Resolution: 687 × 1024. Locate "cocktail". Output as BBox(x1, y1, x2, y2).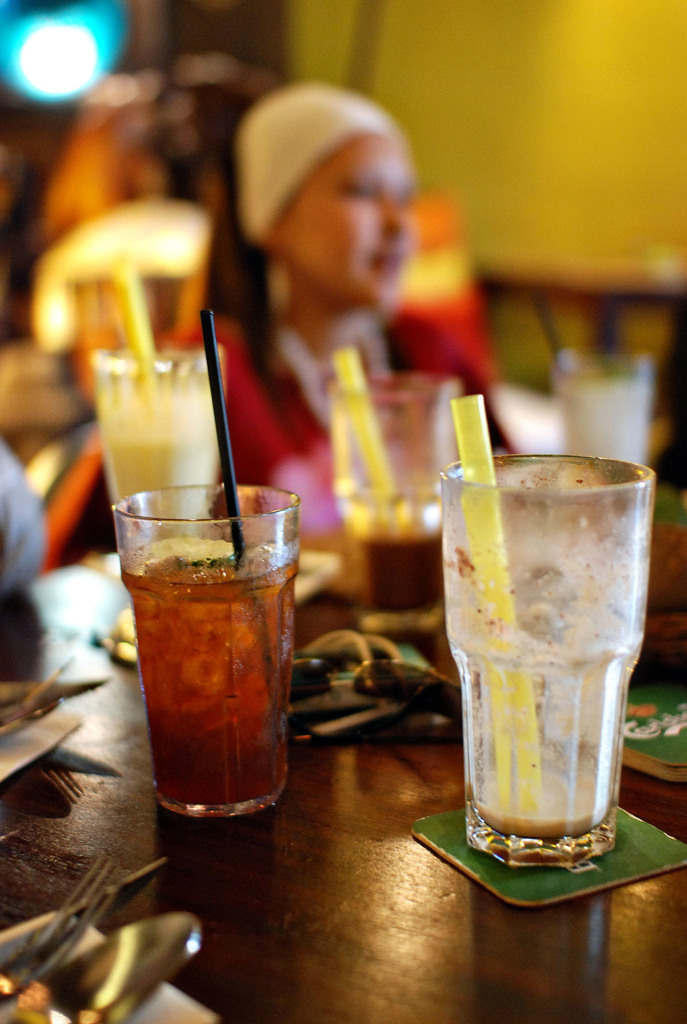
BBox(92, 335, 222, 573).
